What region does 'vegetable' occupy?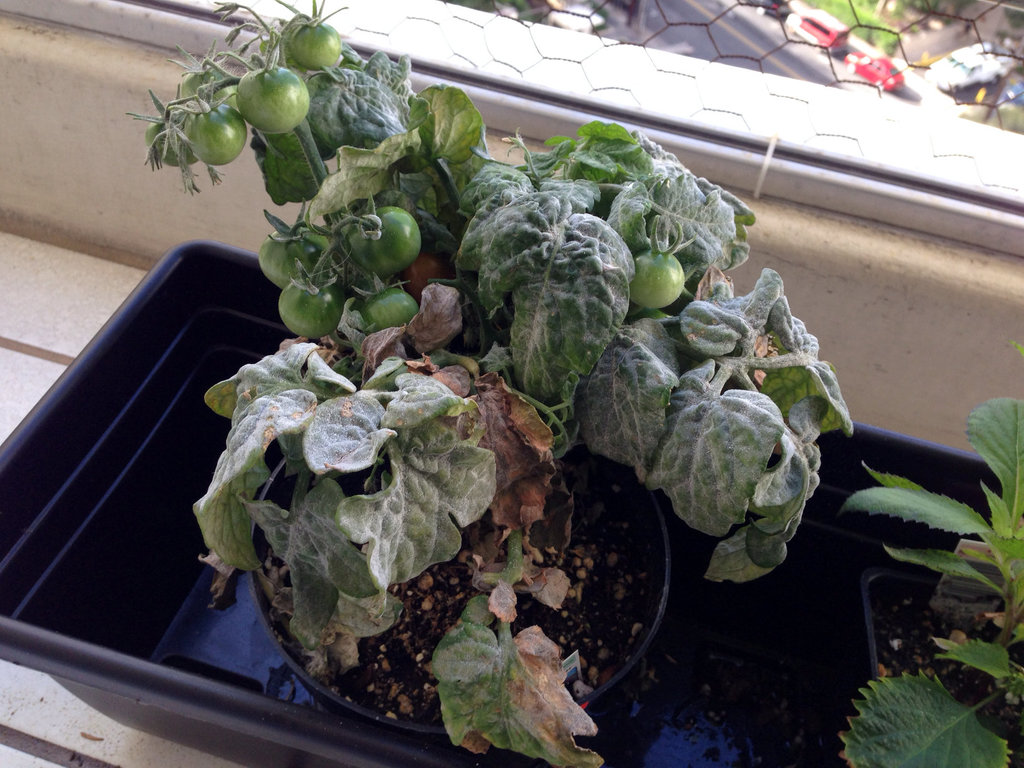
{"x1": 276, "y1": 279, "x2": 346, "y2": 335}.
